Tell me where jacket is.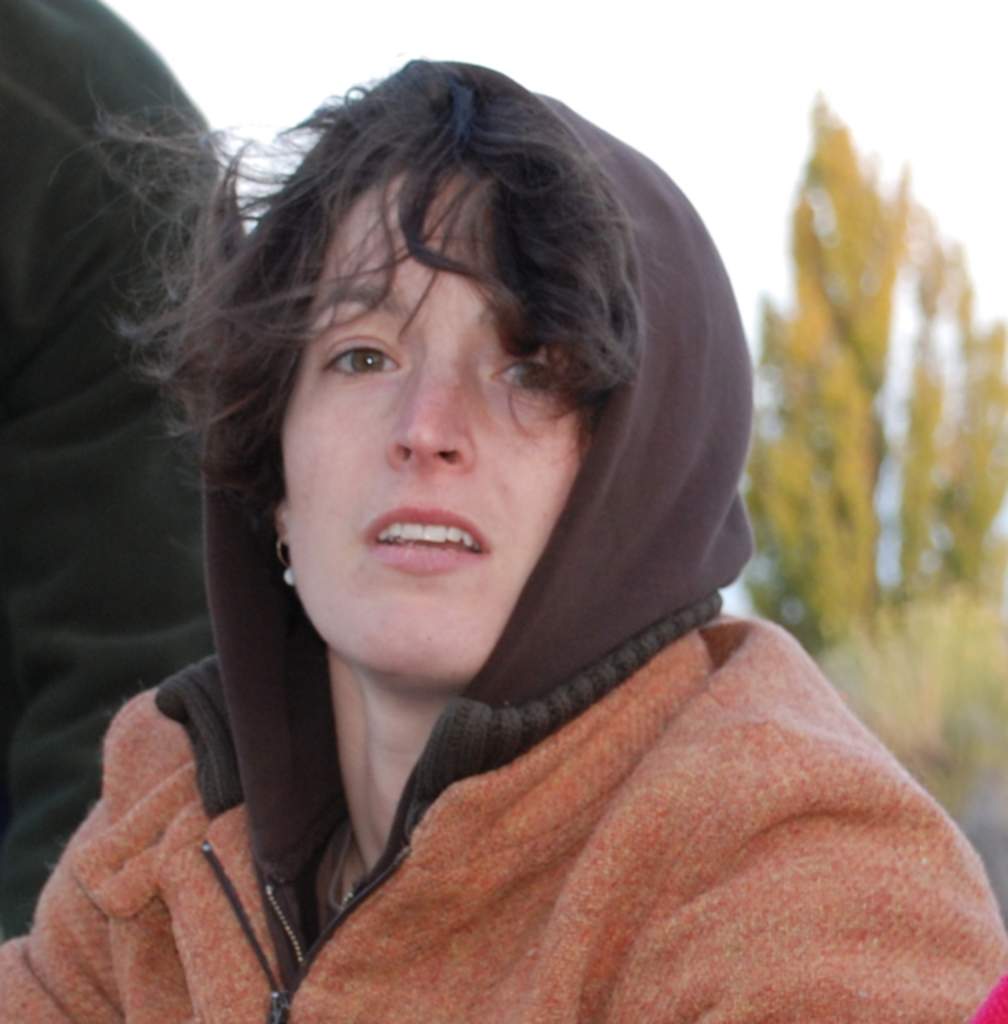
jacket is at bbox=(35, 149, 944, 1002).
